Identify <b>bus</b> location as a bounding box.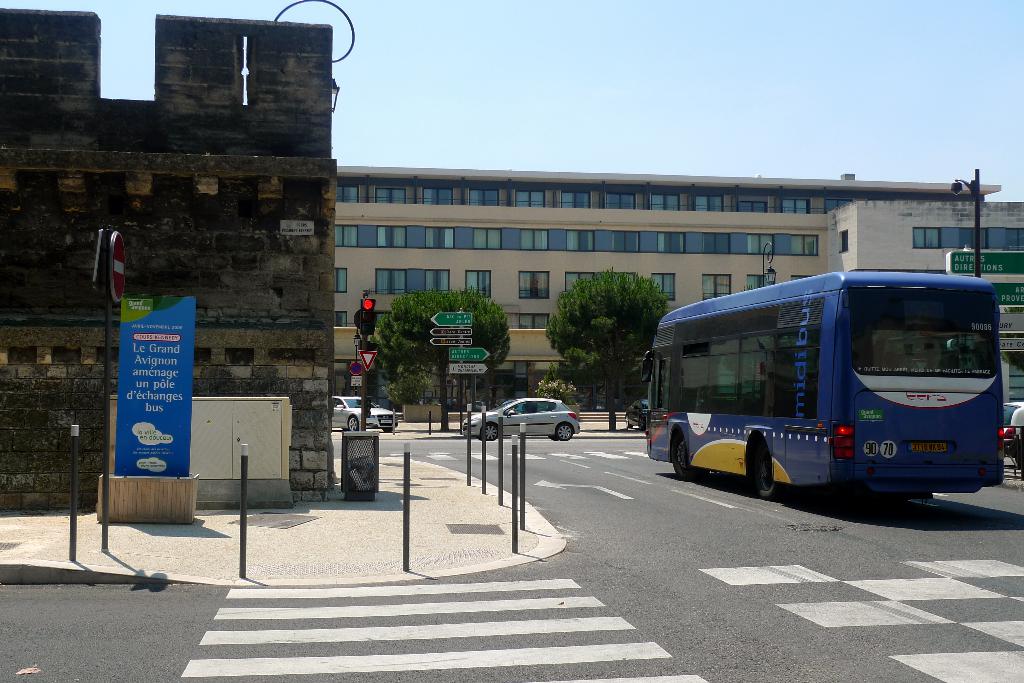
640/271/1006/500.
